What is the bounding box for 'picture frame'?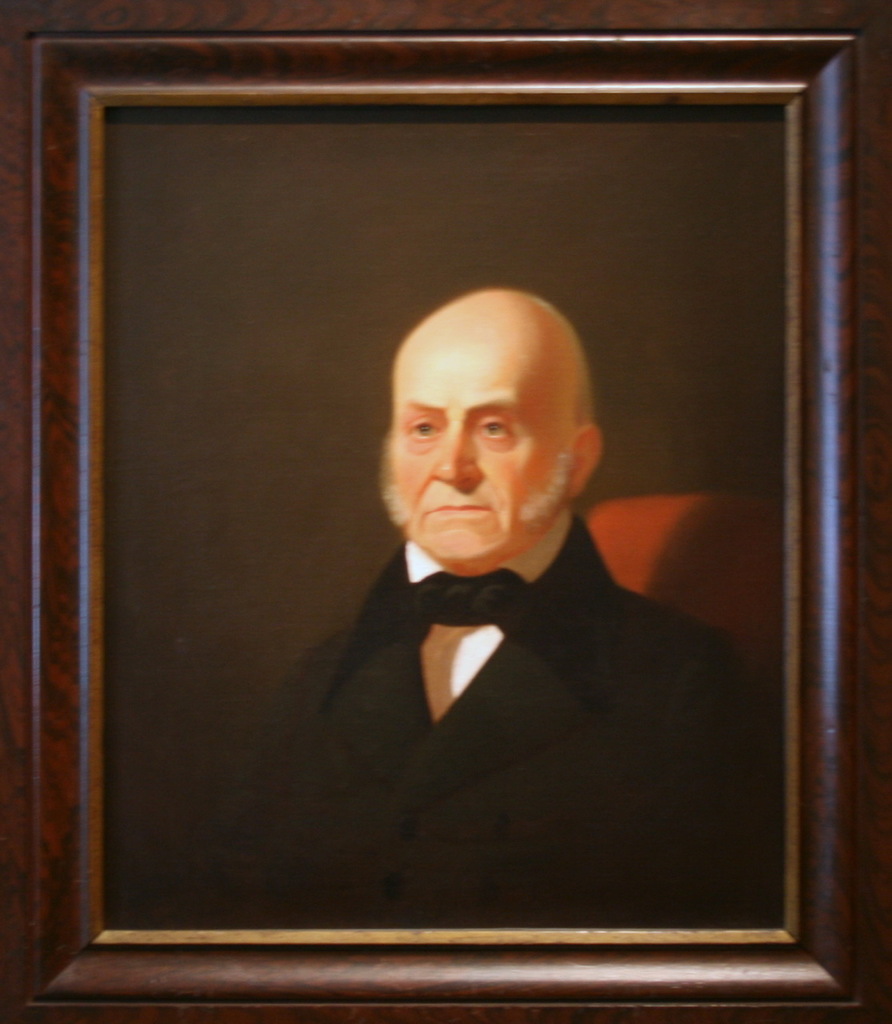
x1=0 y1=0 x2=891 y2=1023.
